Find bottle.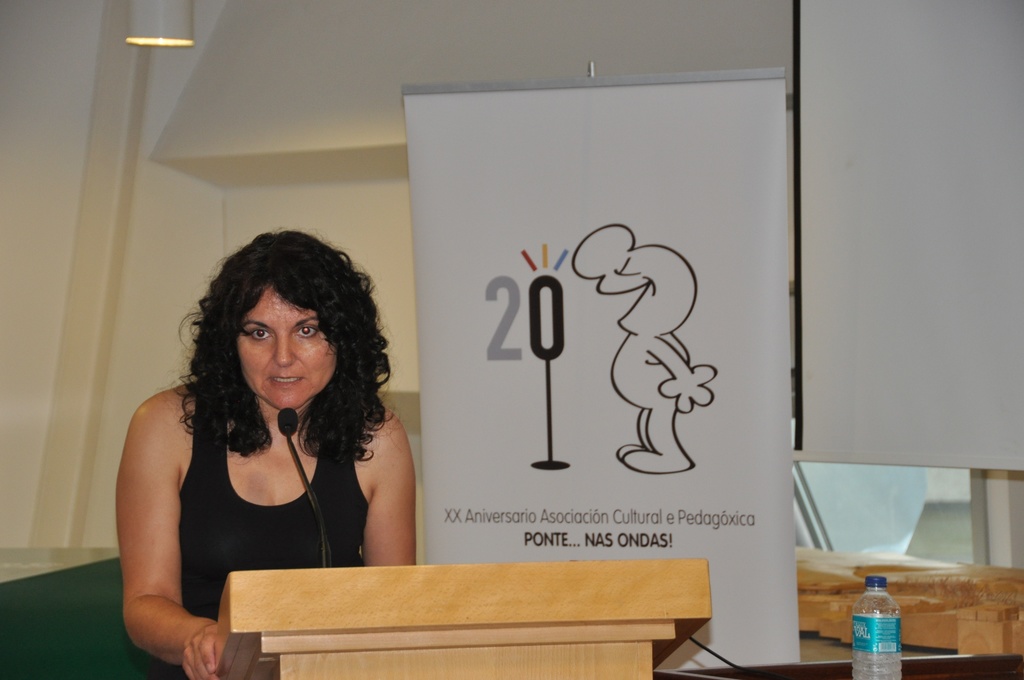
bbox=(849, 574, 904, 679).
